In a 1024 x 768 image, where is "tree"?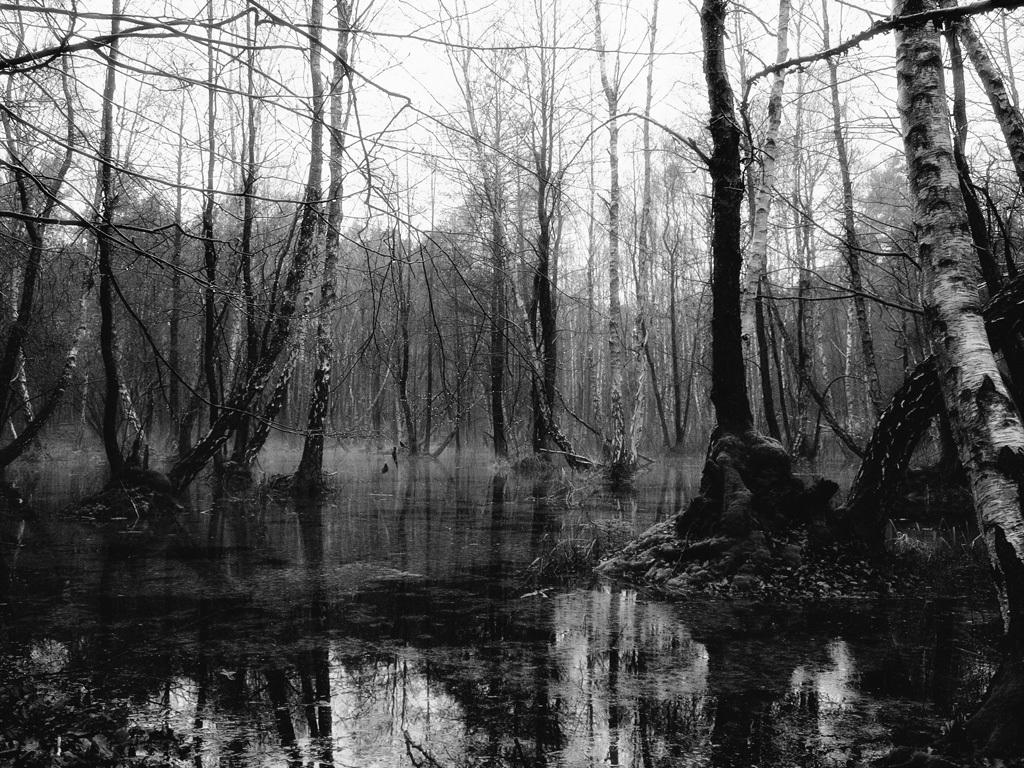
{"left": 397, "top": 0, "right": 661, "bottom": 467}.
